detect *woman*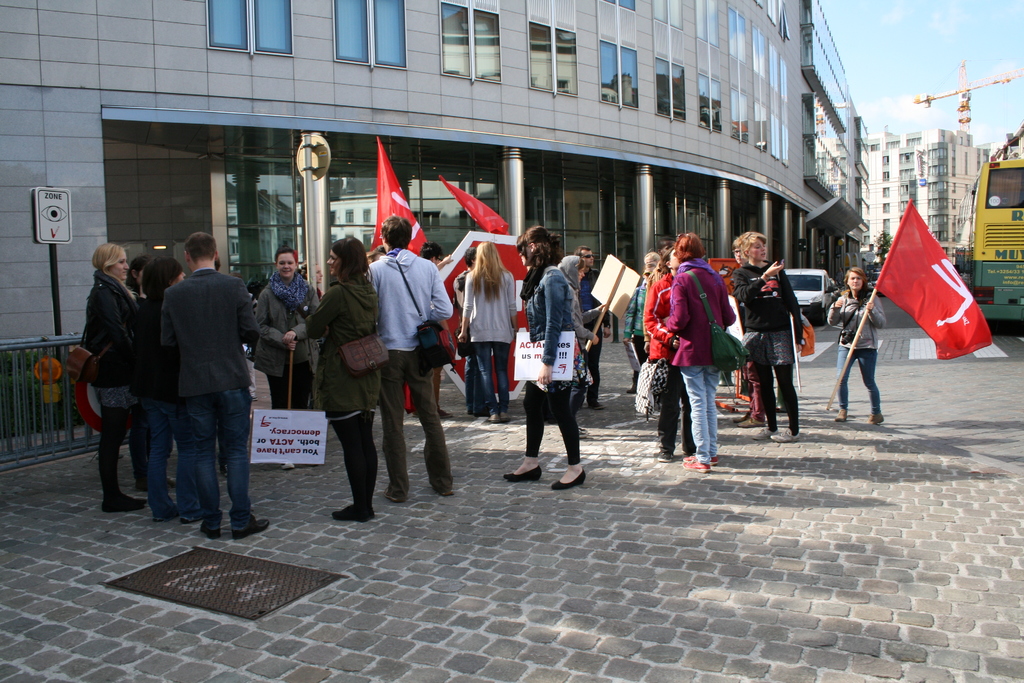
(left=257, top=249, right=323, bottom=414)
